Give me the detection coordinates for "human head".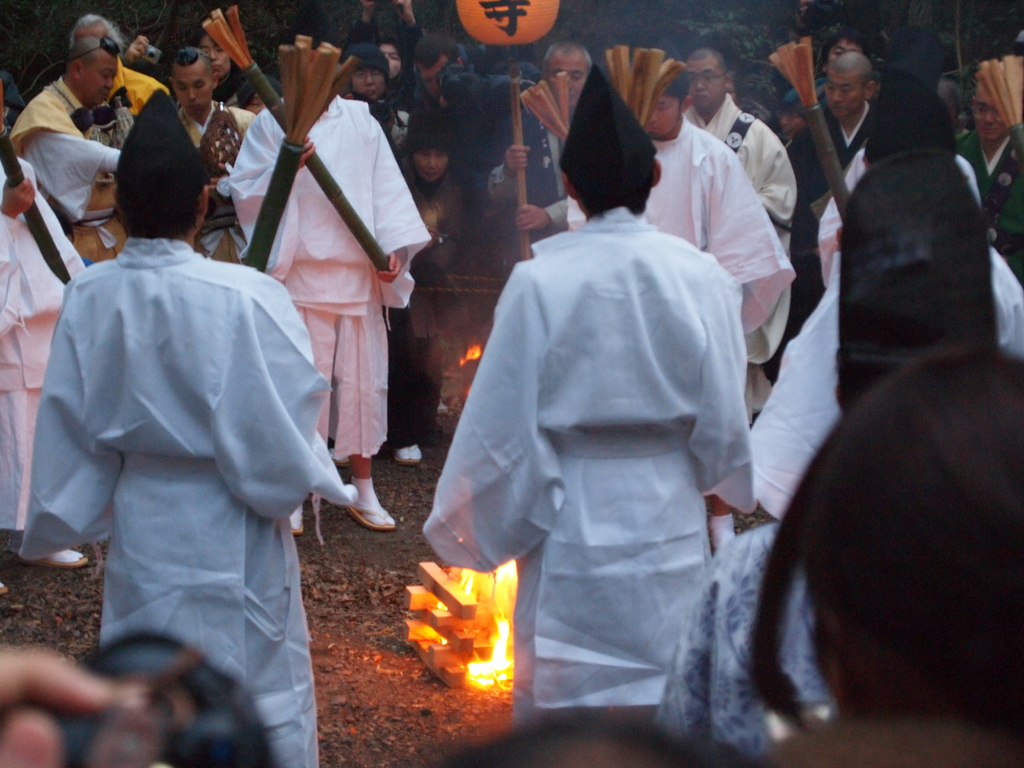
<region>972, 78, 1006, 141</region>.
